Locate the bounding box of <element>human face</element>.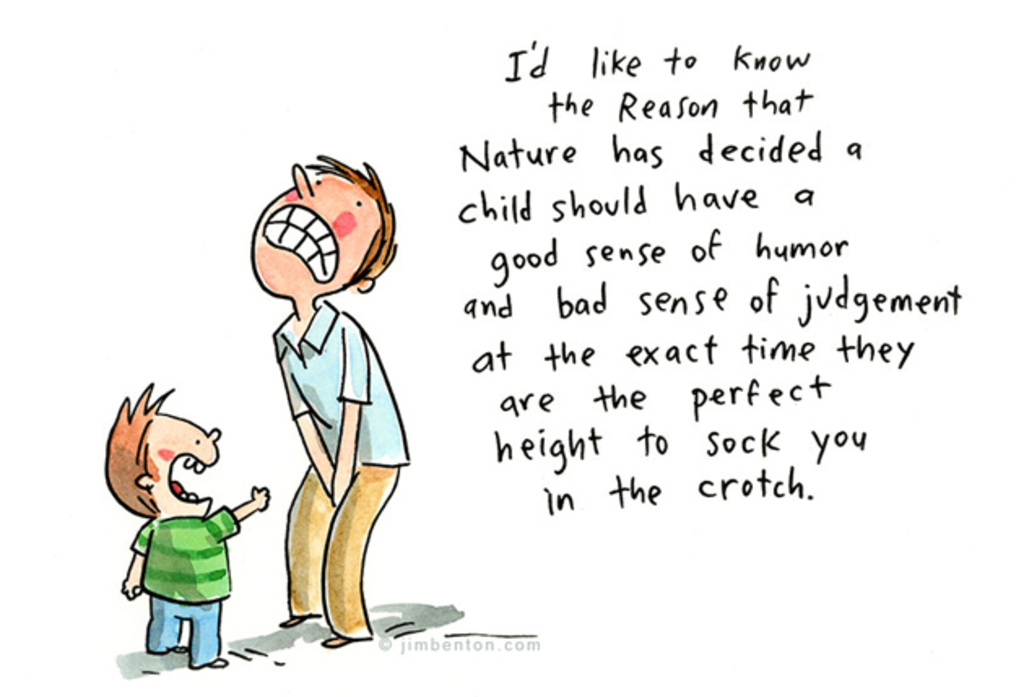
Bounding box: <box>250,161,377,297</box>.
